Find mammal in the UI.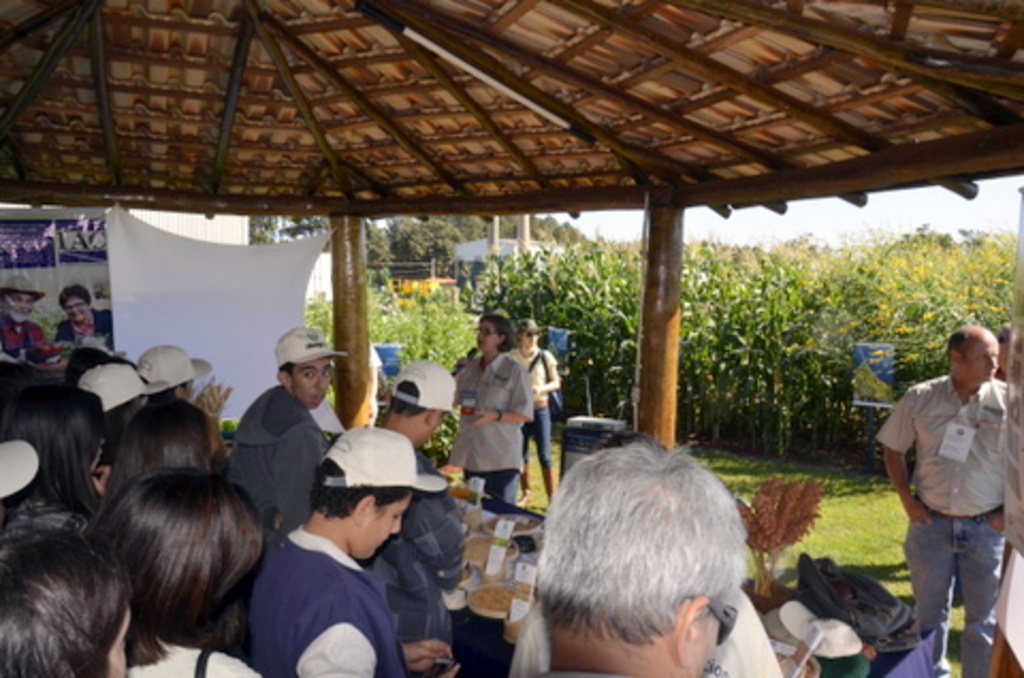
UI element at <region>4, 380, 98, 529</region>.
